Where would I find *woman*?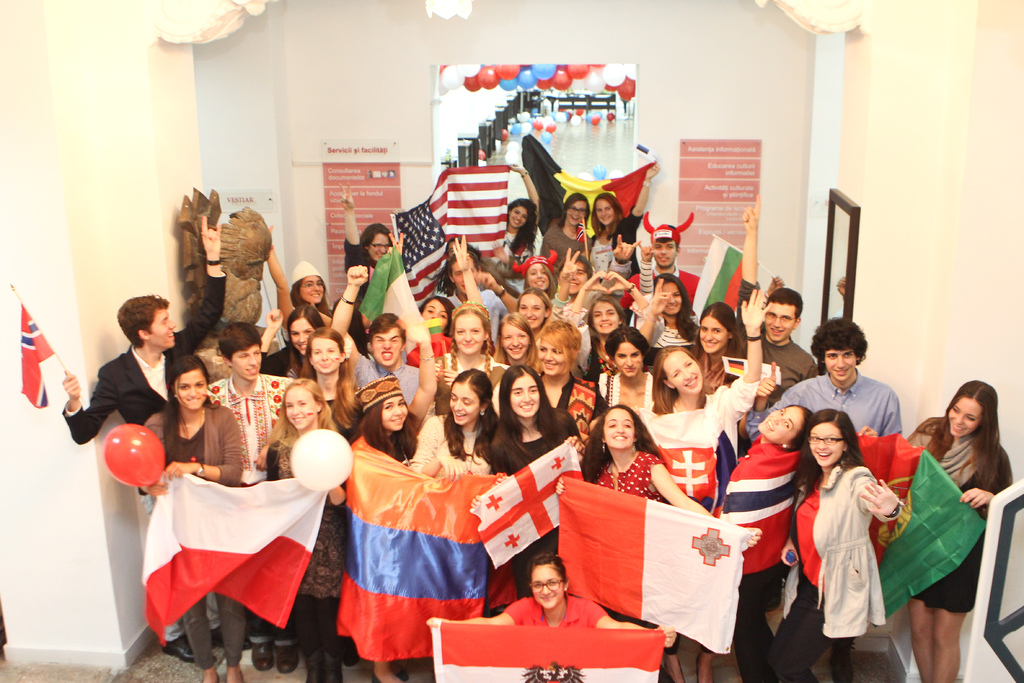
At Rect(509, 169, 601, 273).
